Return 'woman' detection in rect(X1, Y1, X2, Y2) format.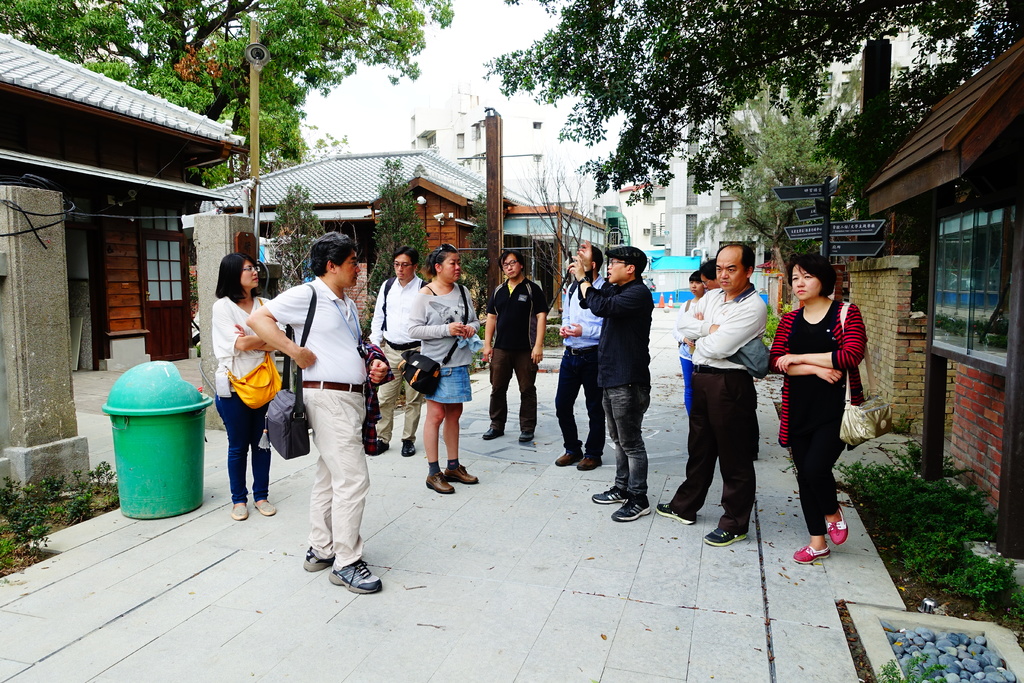
rect(411, 243, 478, 496).
